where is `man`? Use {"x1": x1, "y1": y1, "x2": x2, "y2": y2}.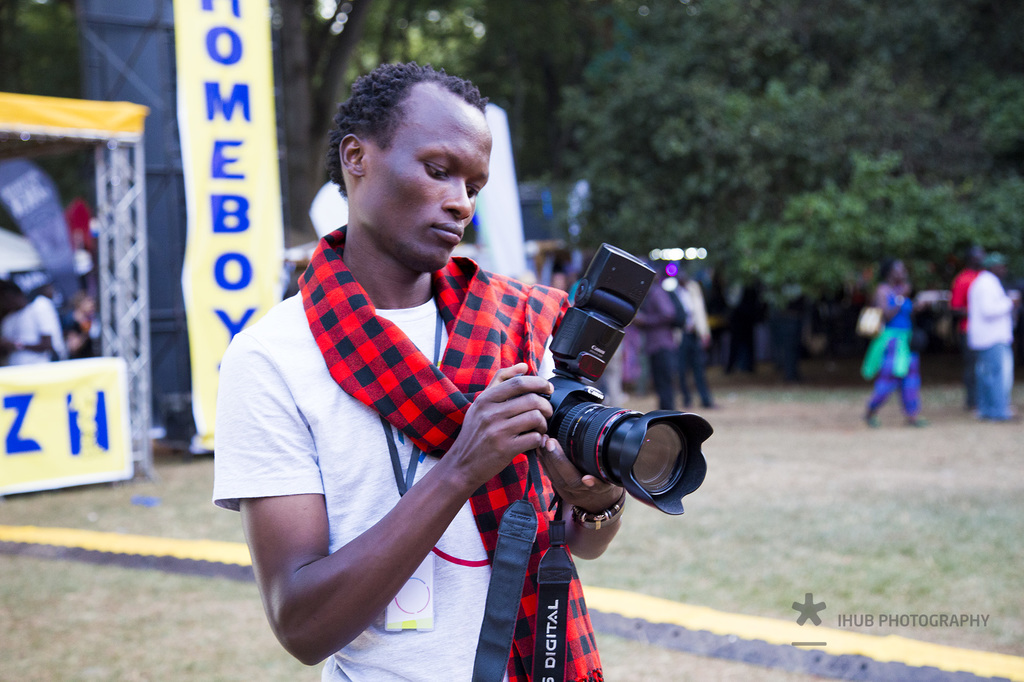
{"x1": 955, "y1": 244, "x2": 1015, "y2": 419}.
